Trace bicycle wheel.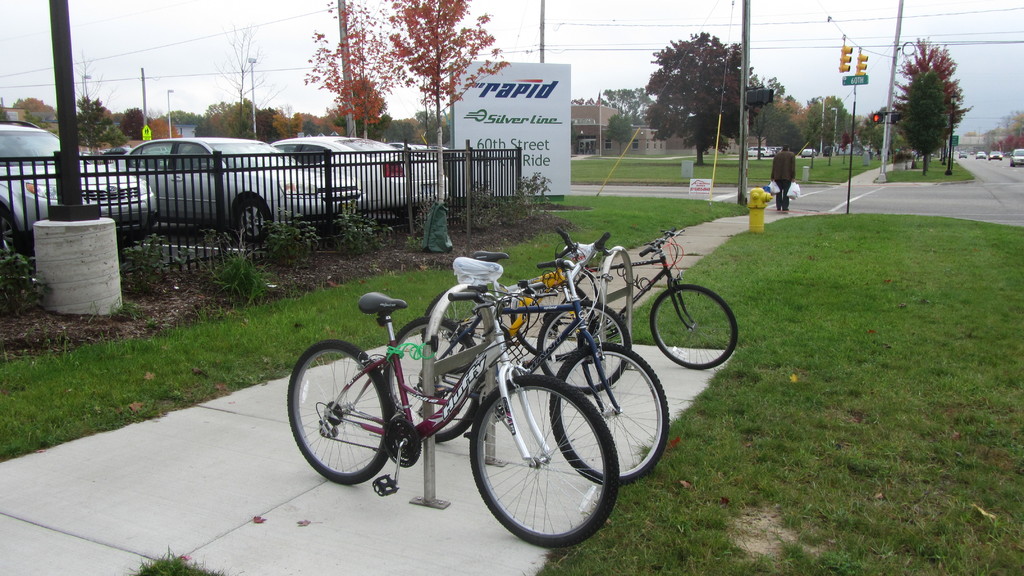
Traced to <bbox>386, 314, 483, 444</bbox>.
